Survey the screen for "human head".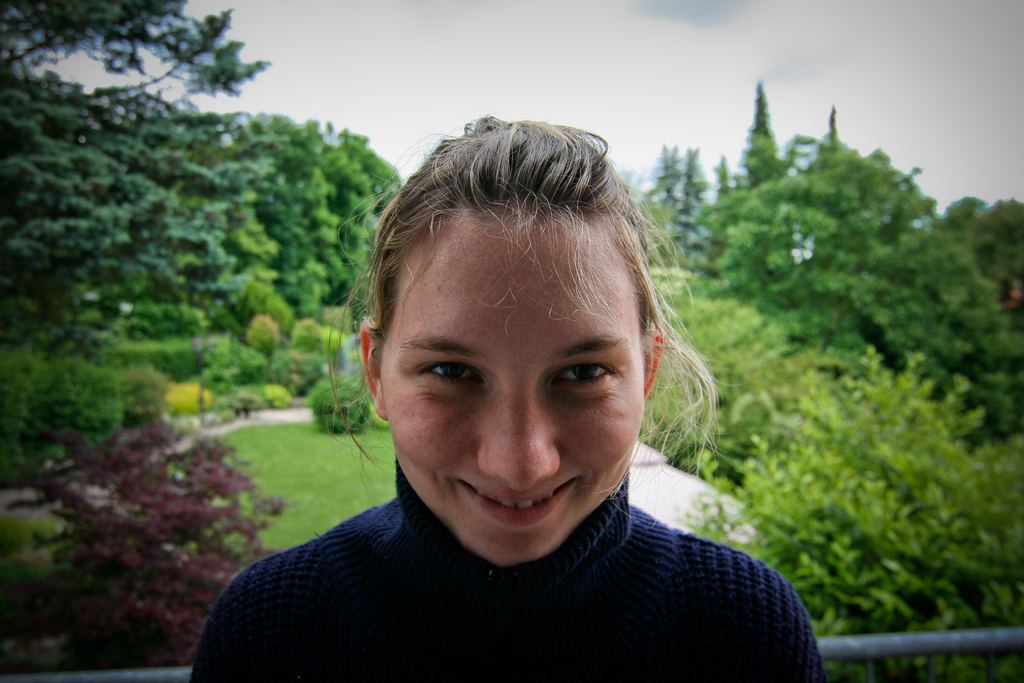
Survey found: locate(359, 111, 678, 549).
